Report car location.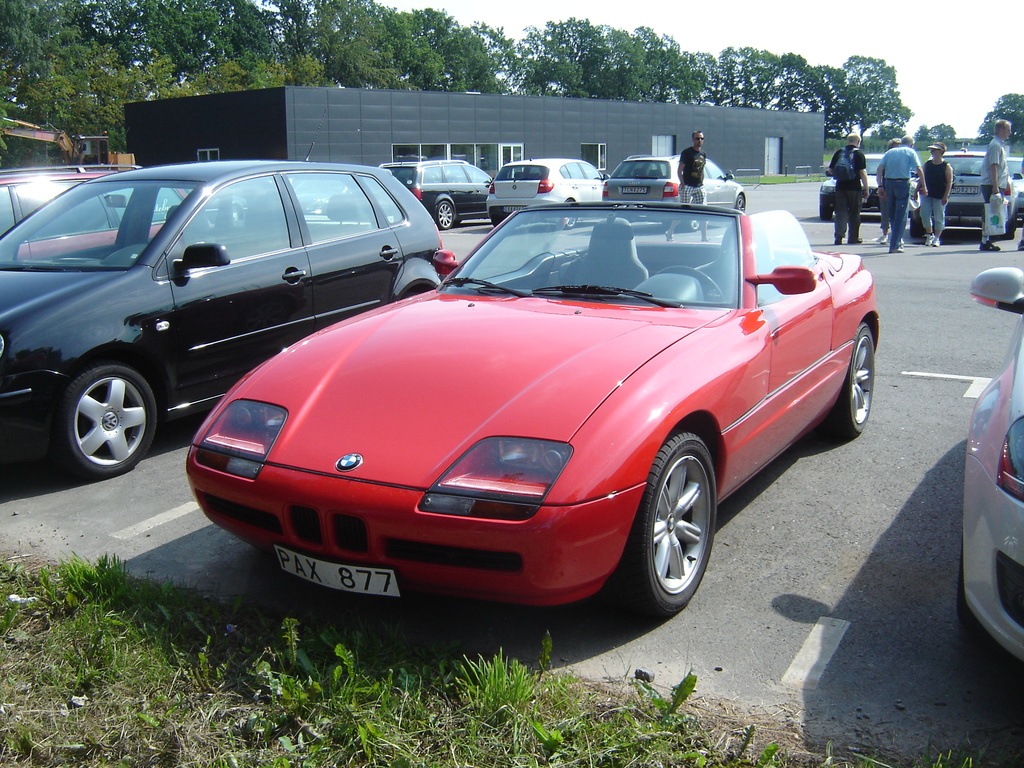
Report: (left=941, top=146, right=1018, bottom=237).
